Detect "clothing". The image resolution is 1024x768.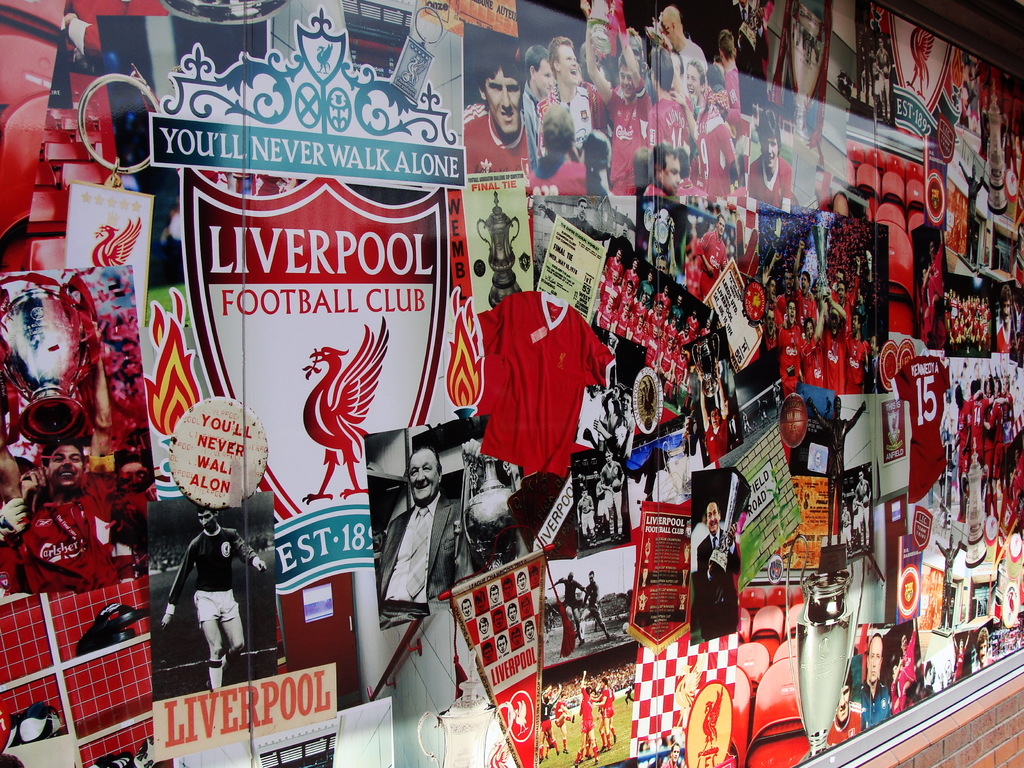
[x1=650, y1=289, x2=669, y2=315].
